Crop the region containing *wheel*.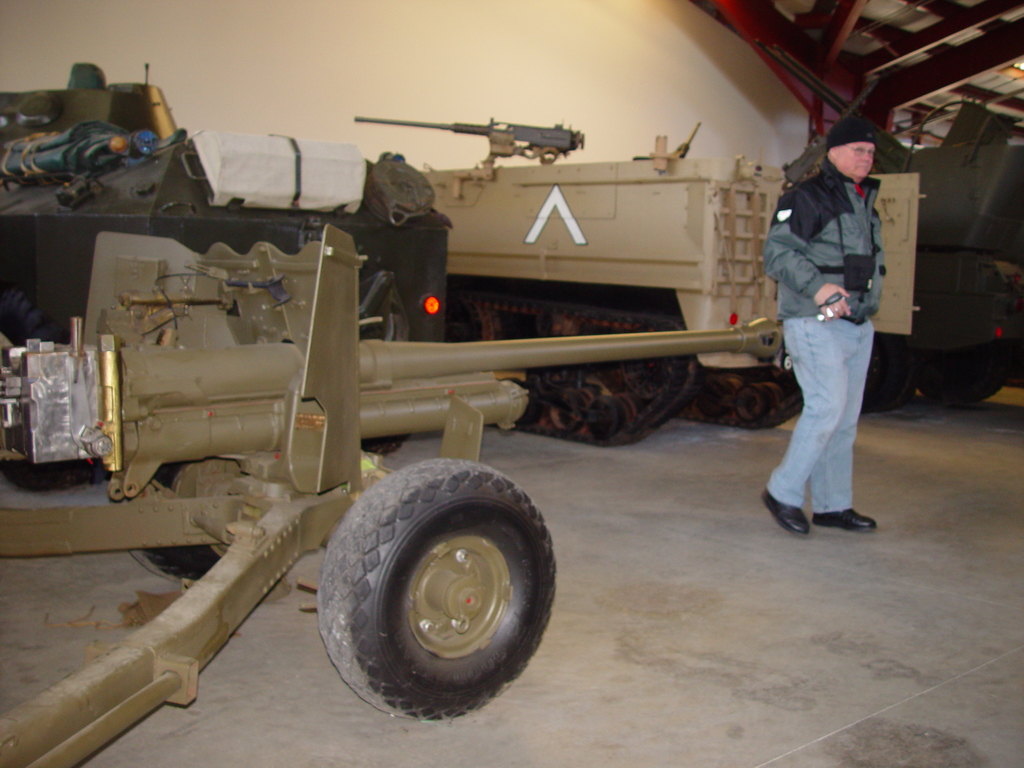
Crop region: detection(673, 365, 804, 429).
